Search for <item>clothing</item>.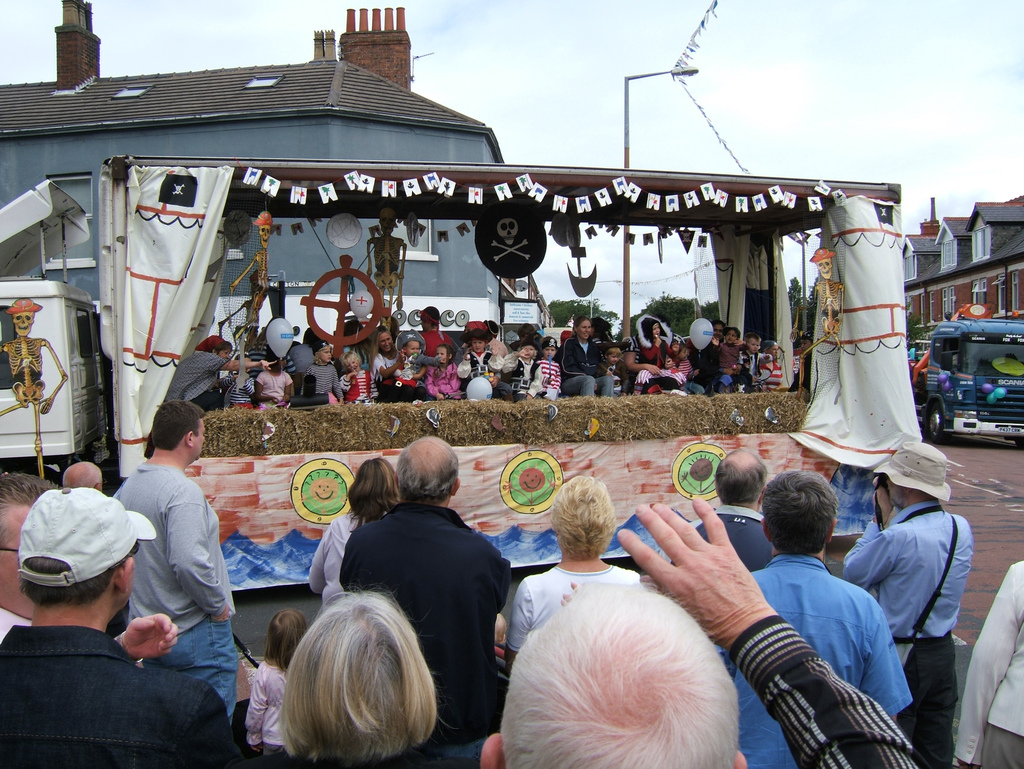
Found at (1, 572, 237, 768).
